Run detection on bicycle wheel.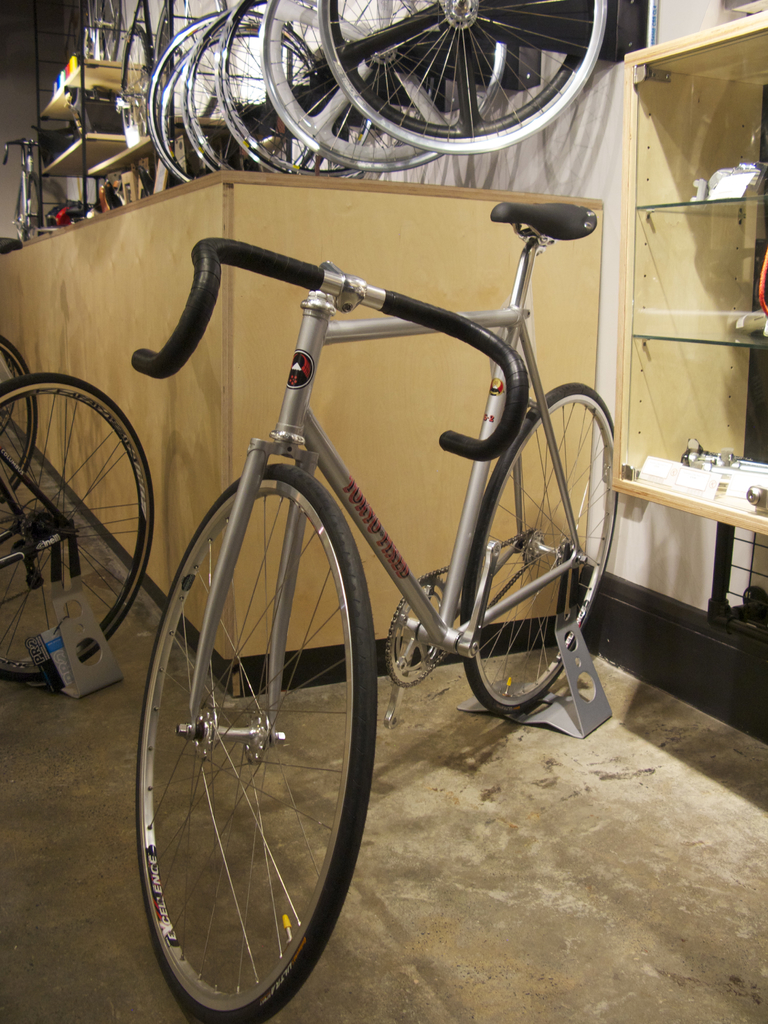
Result: left=0, top=340, right=33, bottom=504.
